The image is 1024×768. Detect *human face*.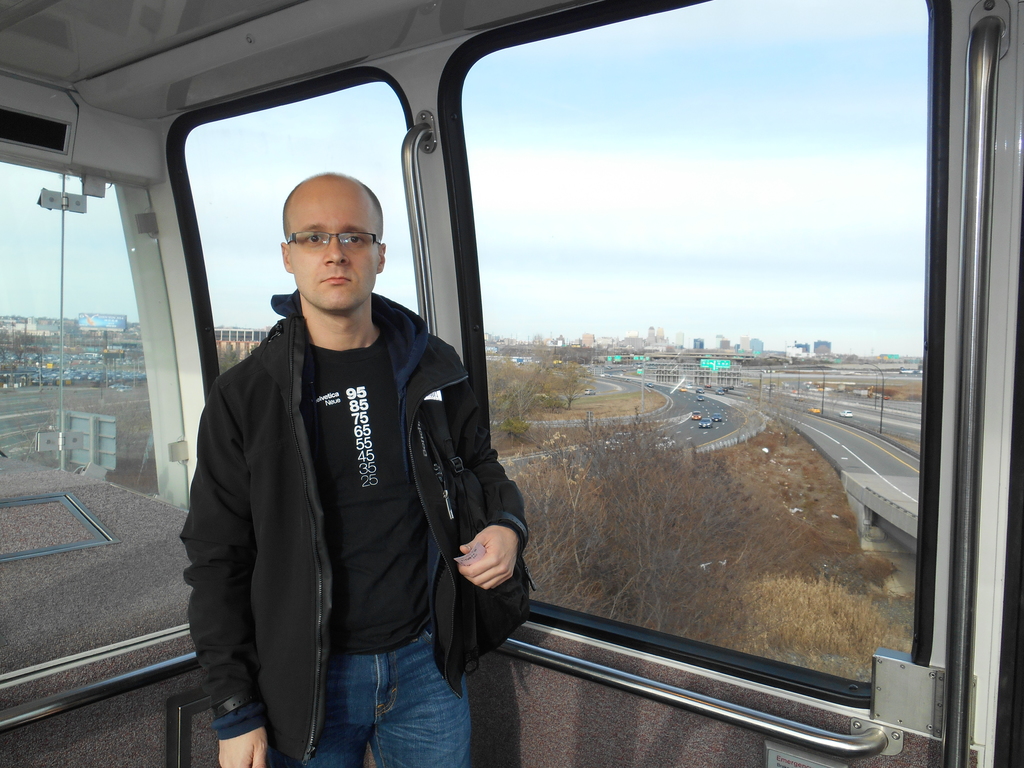
Detection: locate(286, 177, 381, 310).
